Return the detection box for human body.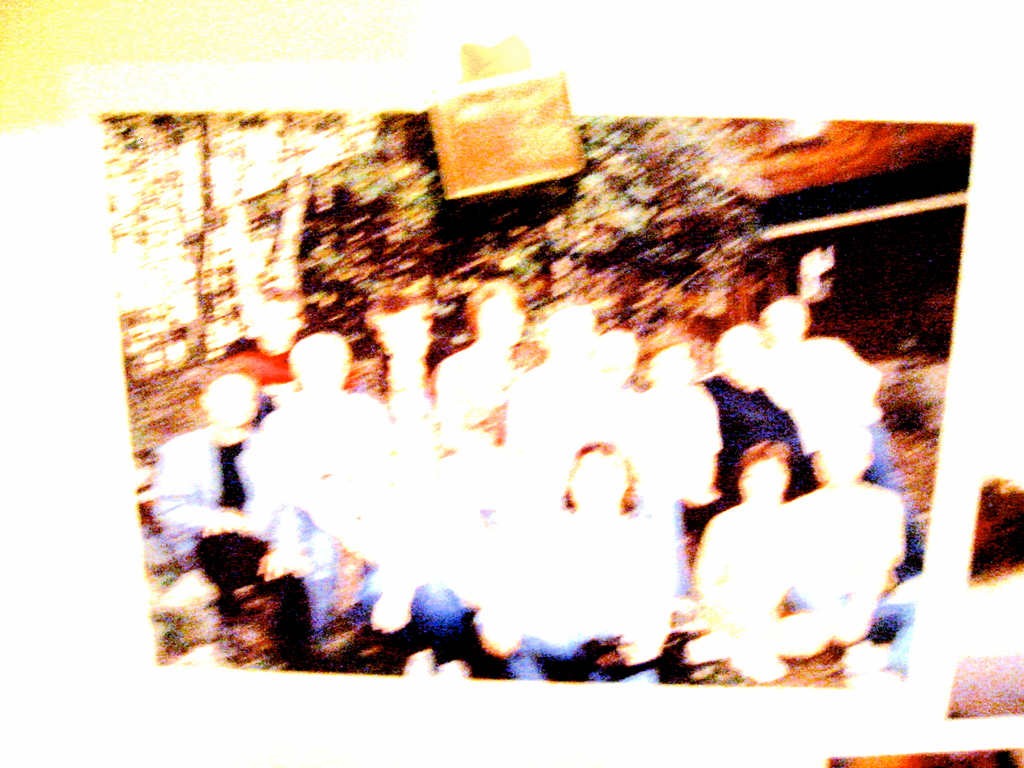
left=685, top=440, right=834, bottom=685.
